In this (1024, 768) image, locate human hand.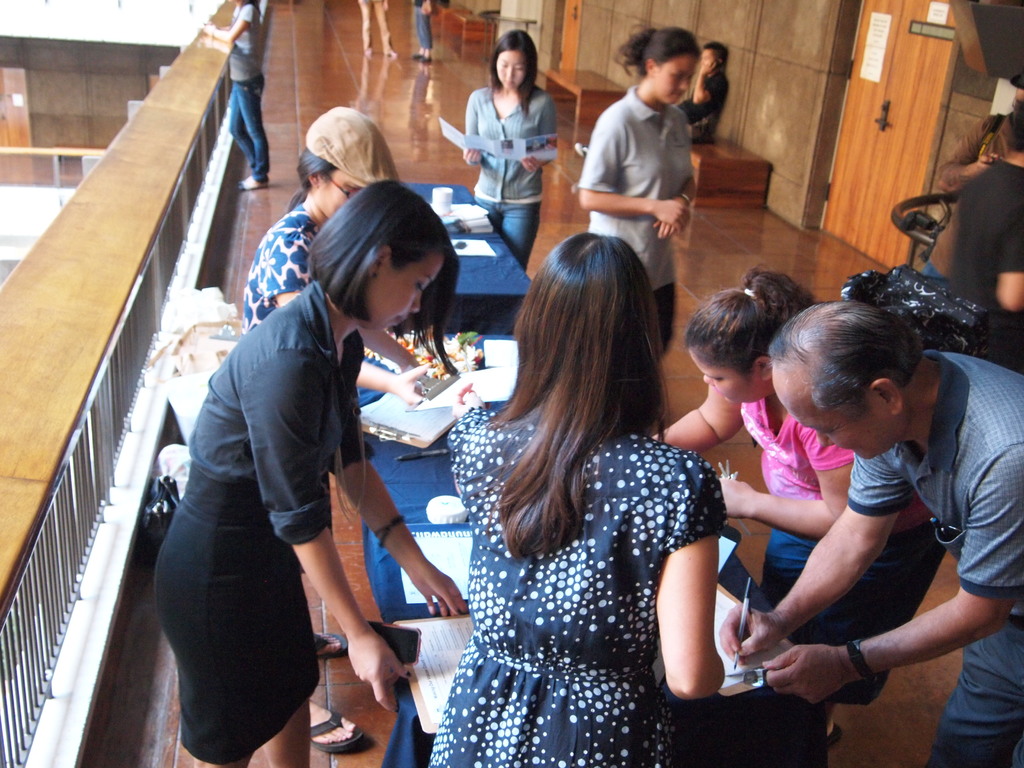
Bounding box: 716,598,784,669.
